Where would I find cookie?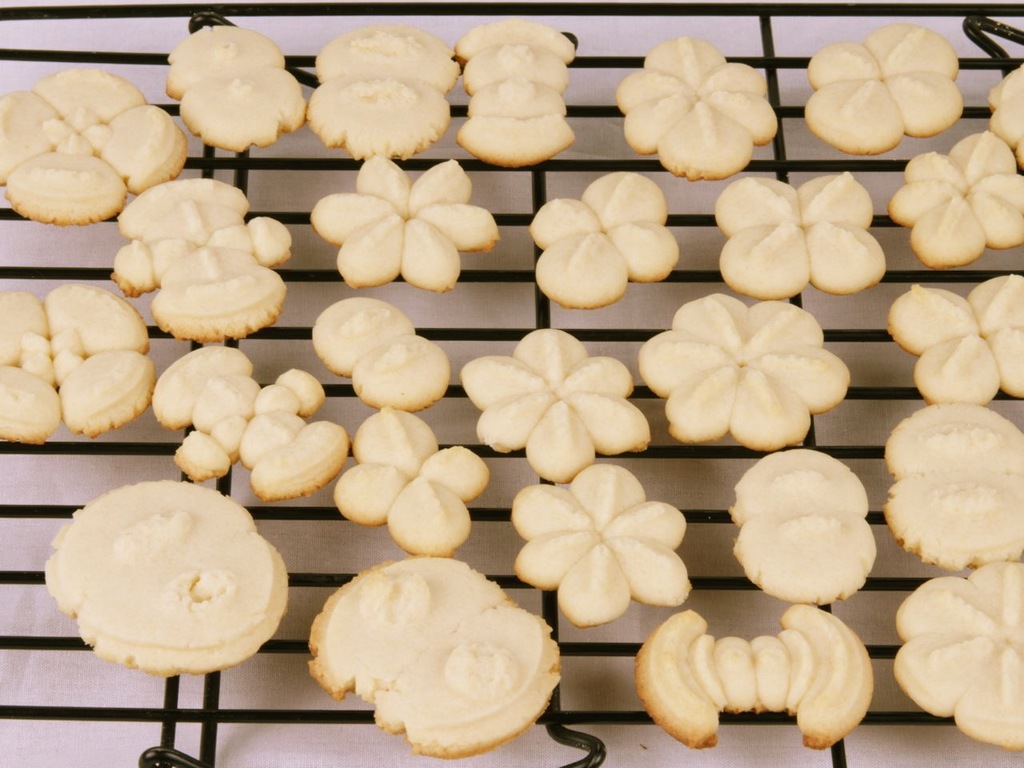
At (310,294,450,415).
